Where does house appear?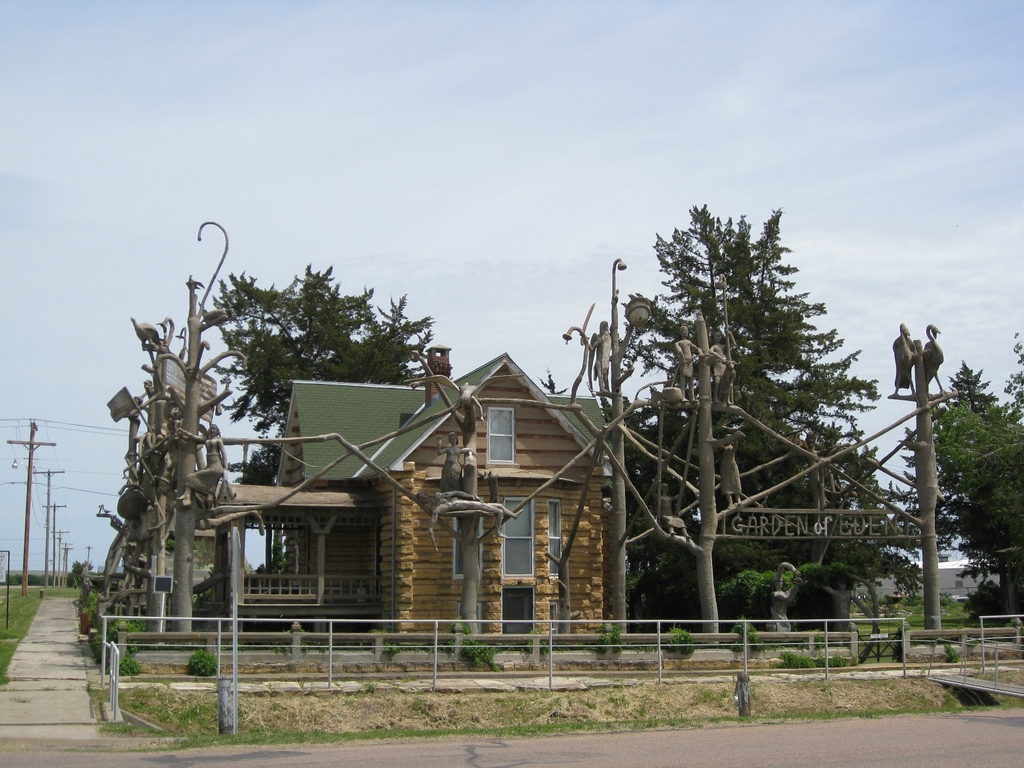
Appears at (left=149, top=316, right=645, bottom=666).
